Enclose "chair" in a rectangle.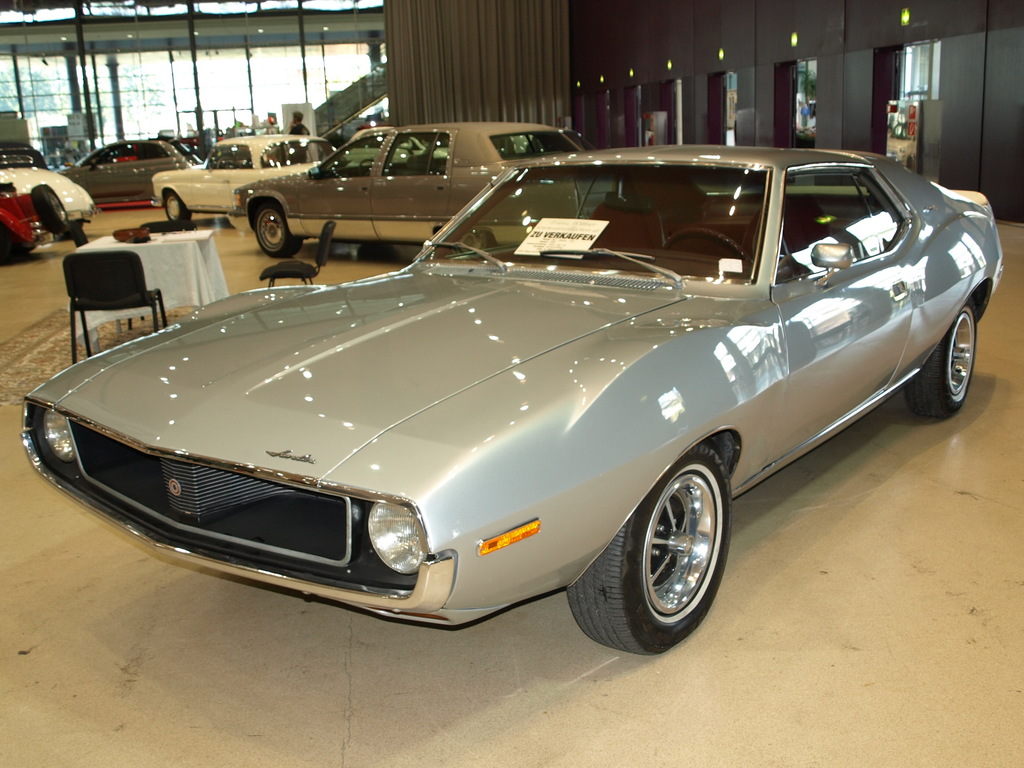
(left=60, top=253, right=162, bottom=346).
